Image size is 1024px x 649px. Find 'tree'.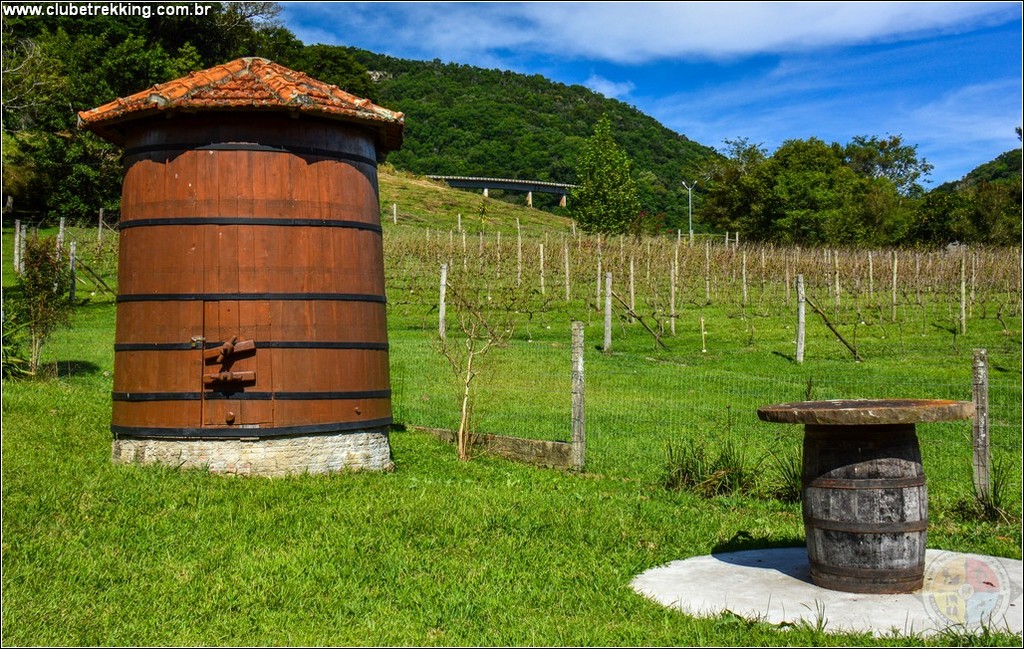
pyautogui.locateOnScreen(669, 108, 991, 269).
